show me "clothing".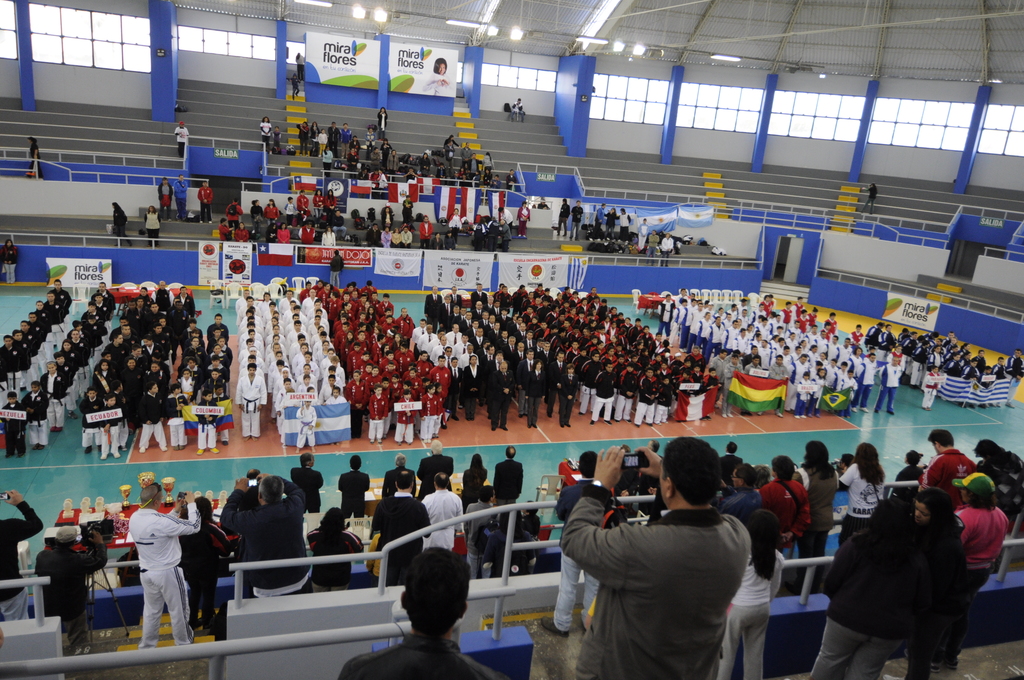
"clothing" is here: {"left": 805, "top": 460, "right": 833, "bottom": 551}.
